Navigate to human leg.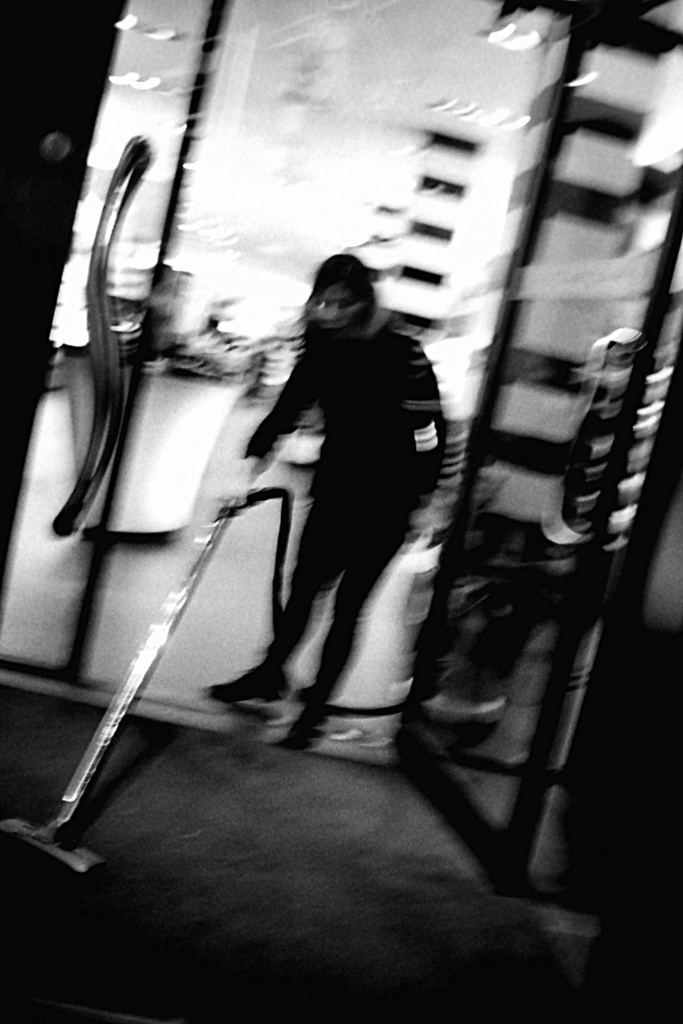
Navigation target: select_region(208, 497, 350, 700).
